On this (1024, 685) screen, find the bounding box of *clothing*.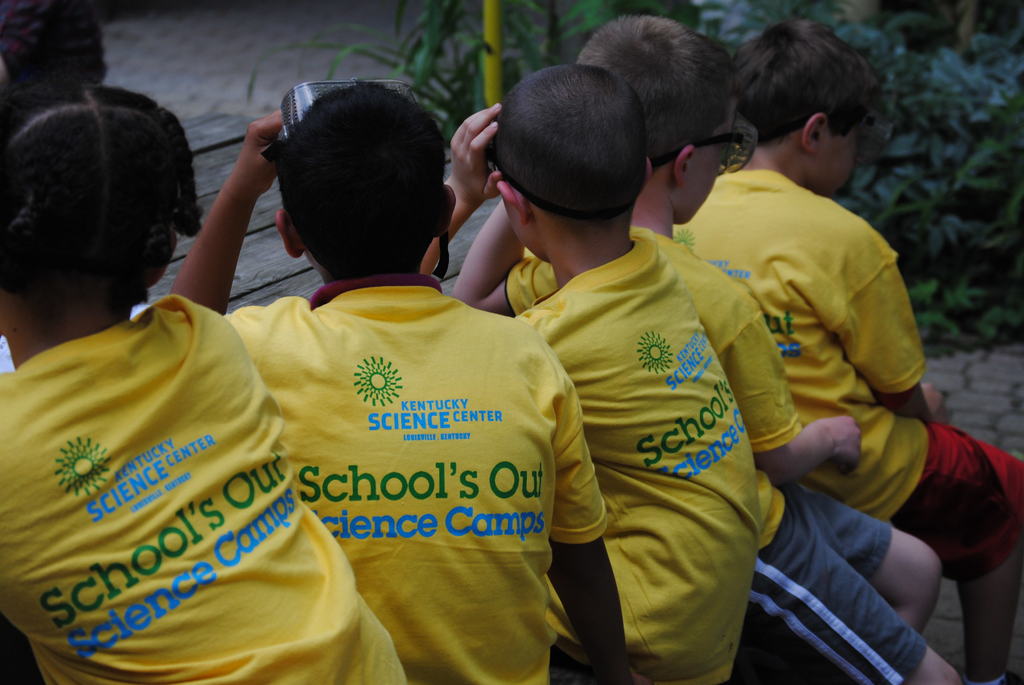
Bounding box: bbox=[507, 235, 761, 684].
